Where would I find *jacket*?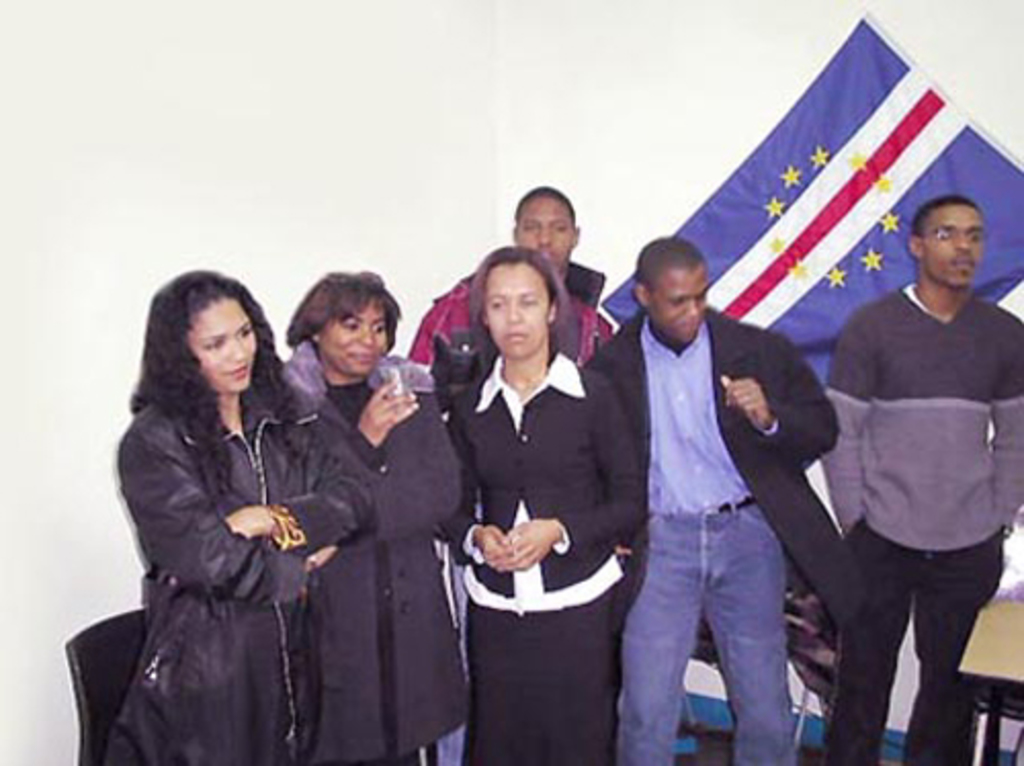
At box(446, 367, 653, 596).
